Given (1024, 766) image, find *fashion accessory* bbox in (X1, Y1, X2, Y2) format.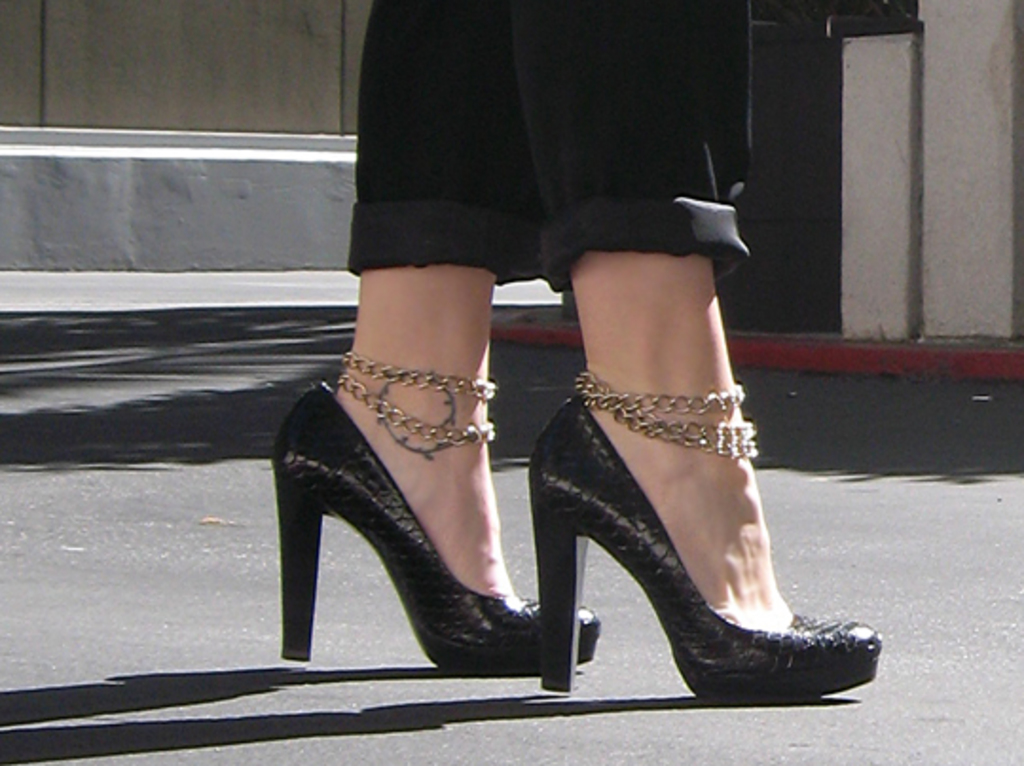
(571, 370, 762, 461).
